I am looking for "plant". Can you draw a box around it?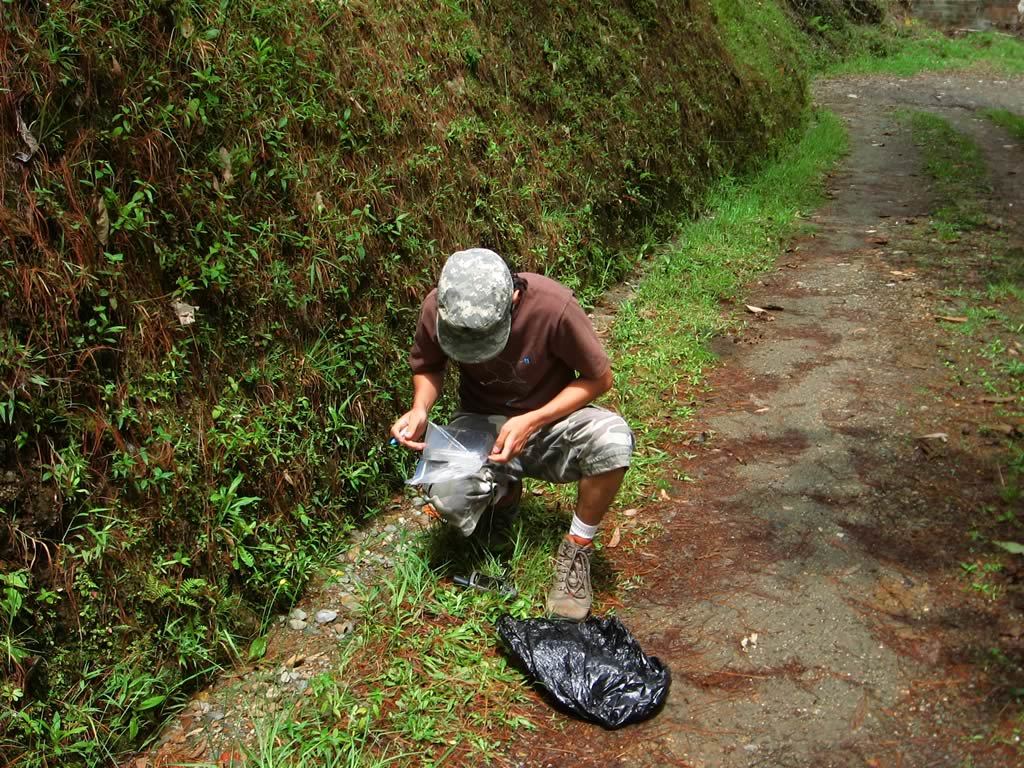
Sure, the bounding box is BBox(102, 447, 136, 486).
